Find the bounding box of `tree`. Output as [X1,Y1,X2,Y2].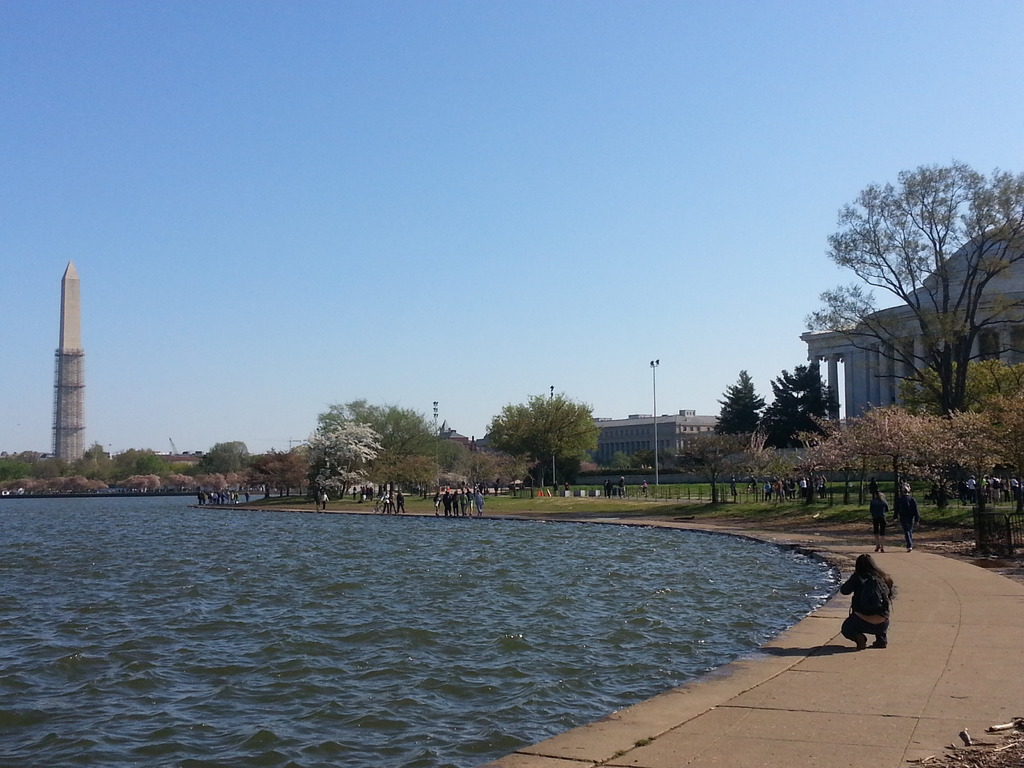
[163,472,193,485].
